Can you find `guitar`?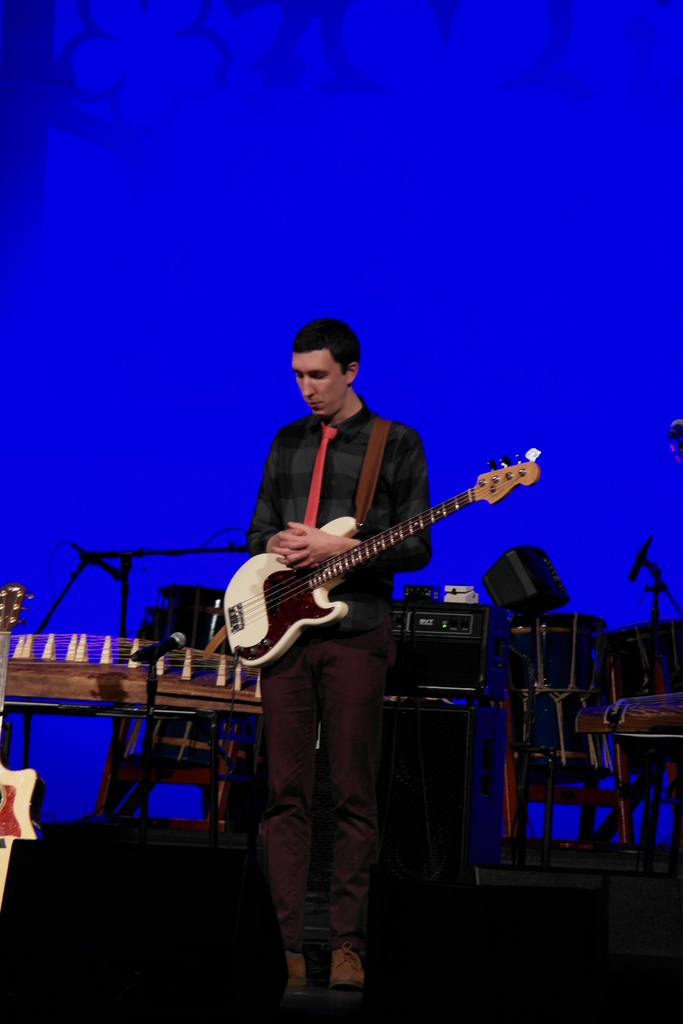
Yes, bounding box: <region>217, 449, 539, 668</region>.
